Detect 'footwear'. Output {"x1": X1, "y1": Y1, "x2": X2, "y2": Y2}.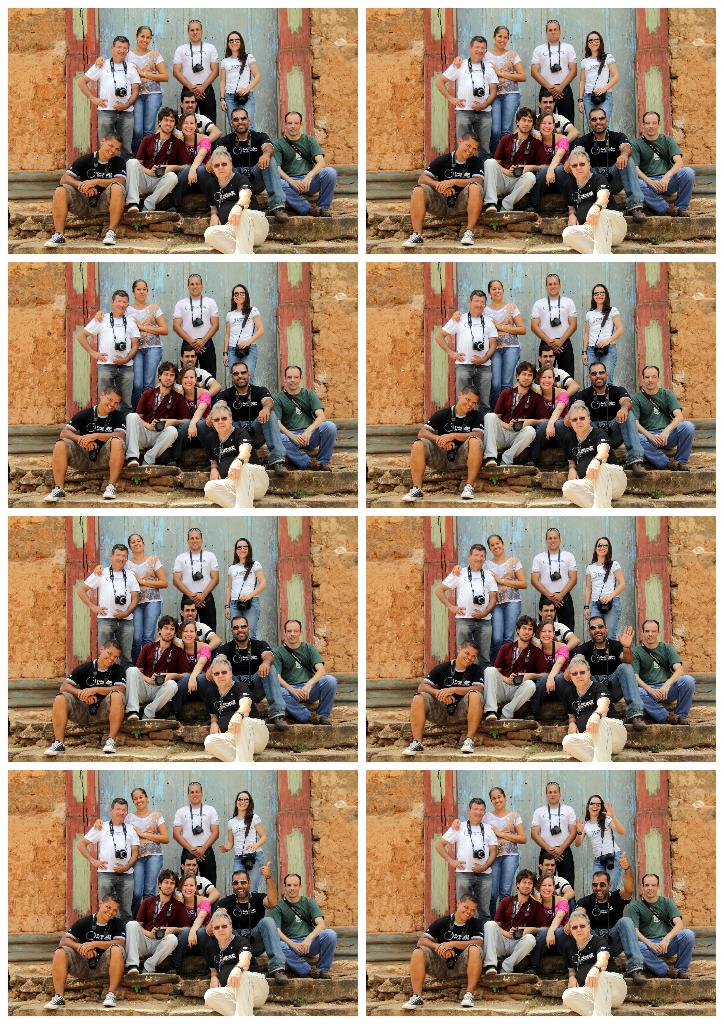
{"x1": 305, "y1": 204, "x2": 330, "y2": 221}.
